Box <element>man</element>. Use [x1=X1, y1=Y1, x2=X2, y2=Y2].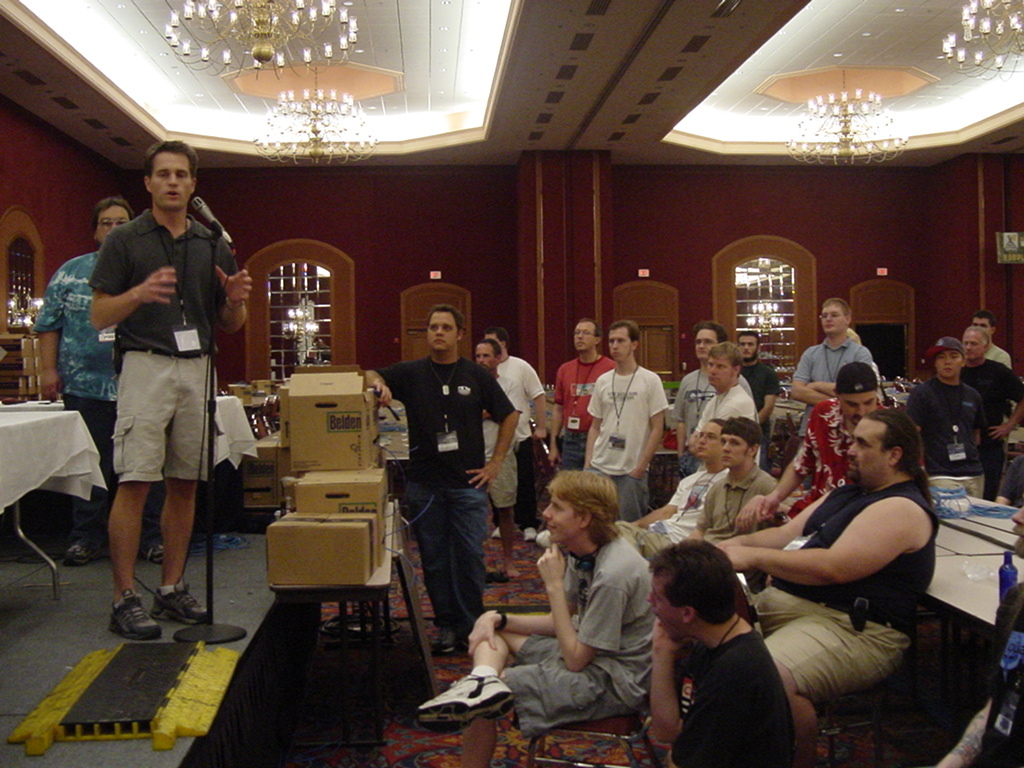
[x1=668, y1=327, x2=743, y2=466].
